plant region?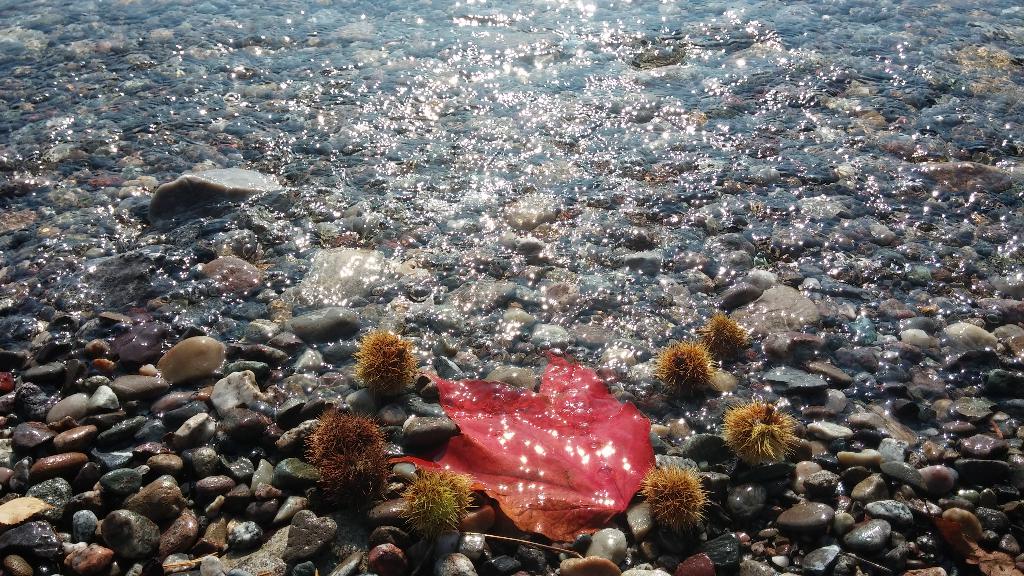
crop(351, 324, 420, 401)
